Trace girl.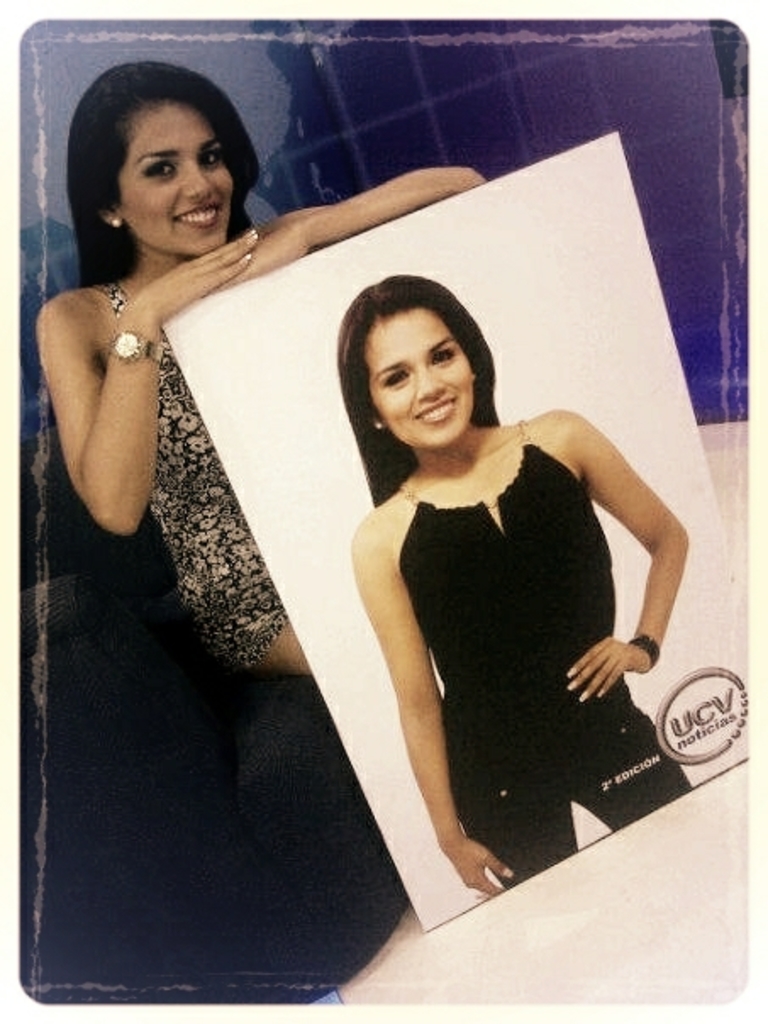
Traced to crop(348, 280, 680, 899).
